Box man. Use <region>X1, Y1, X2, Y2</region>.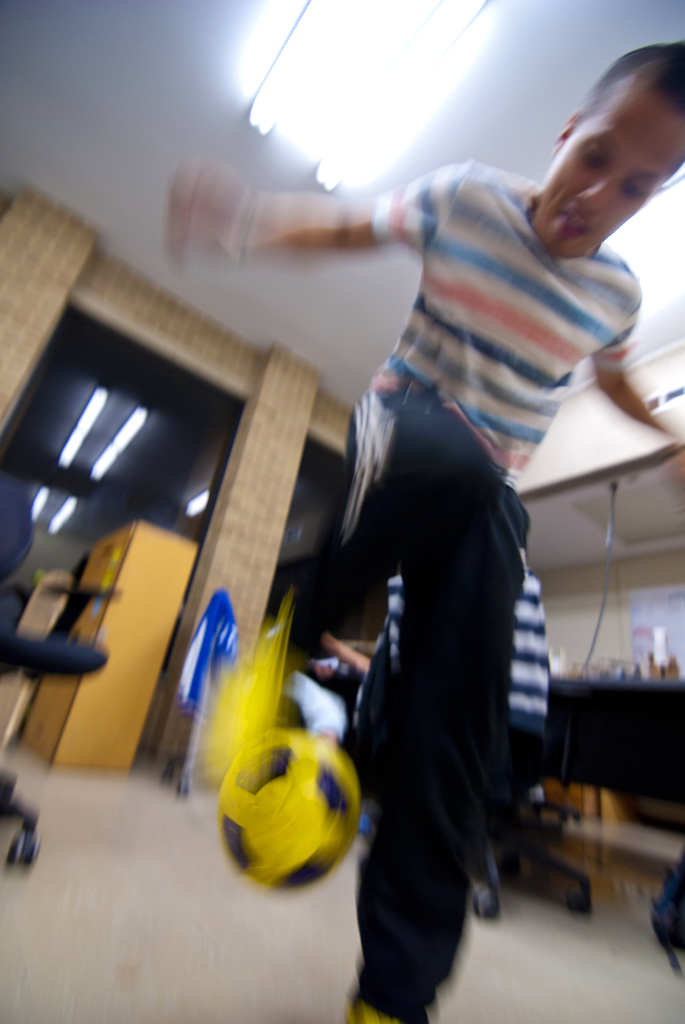
<region>164, 36, 684, 1023</region>.
